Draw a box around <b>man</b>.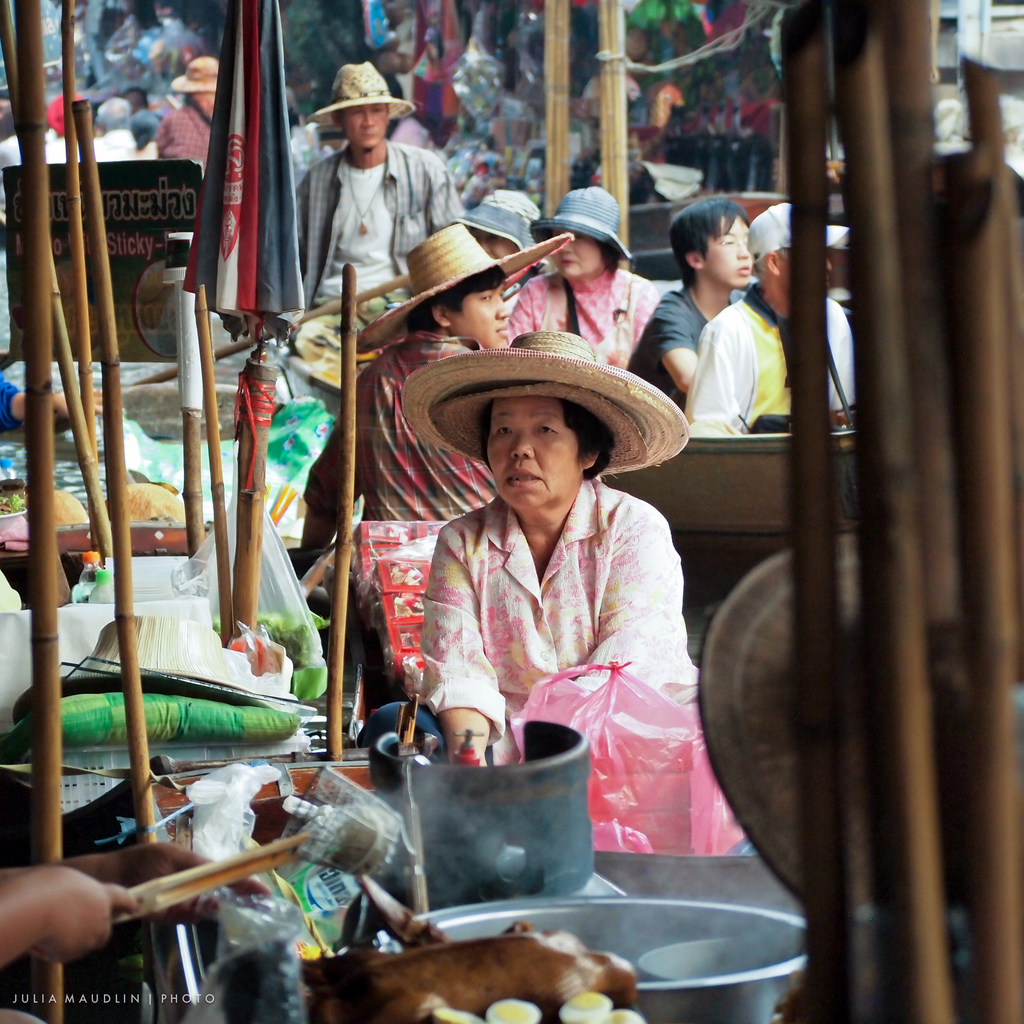
50/81/79/158.
